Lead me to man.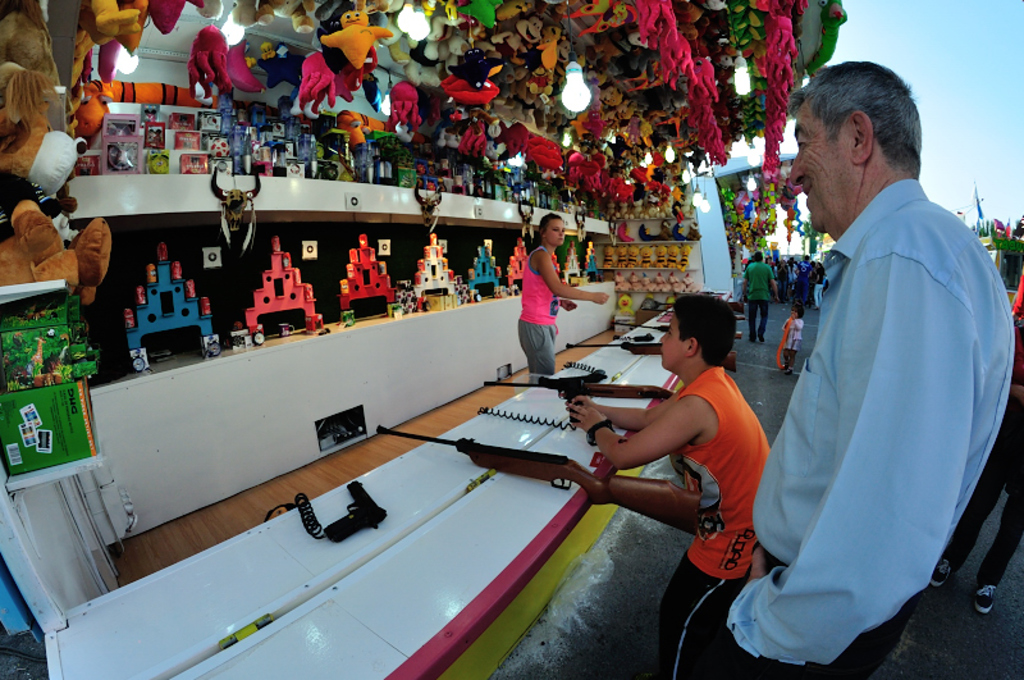
Lead to {"left": 692, "top": 63, "right": 1019, "bottom": 679}.
